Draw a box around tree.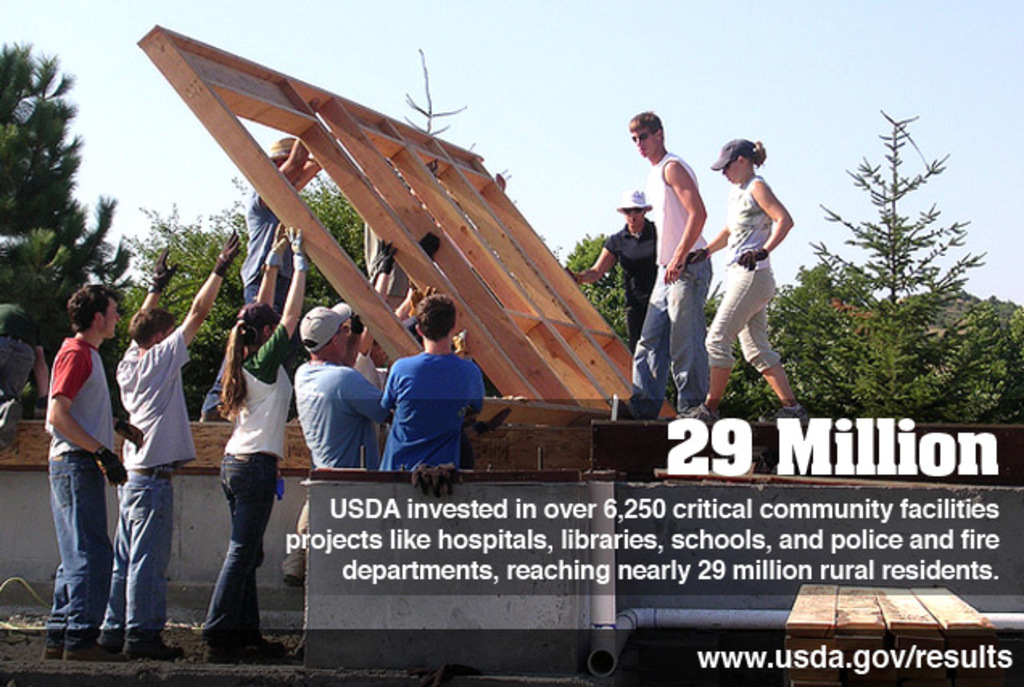
bbox=[0, 35, 135, 413].
